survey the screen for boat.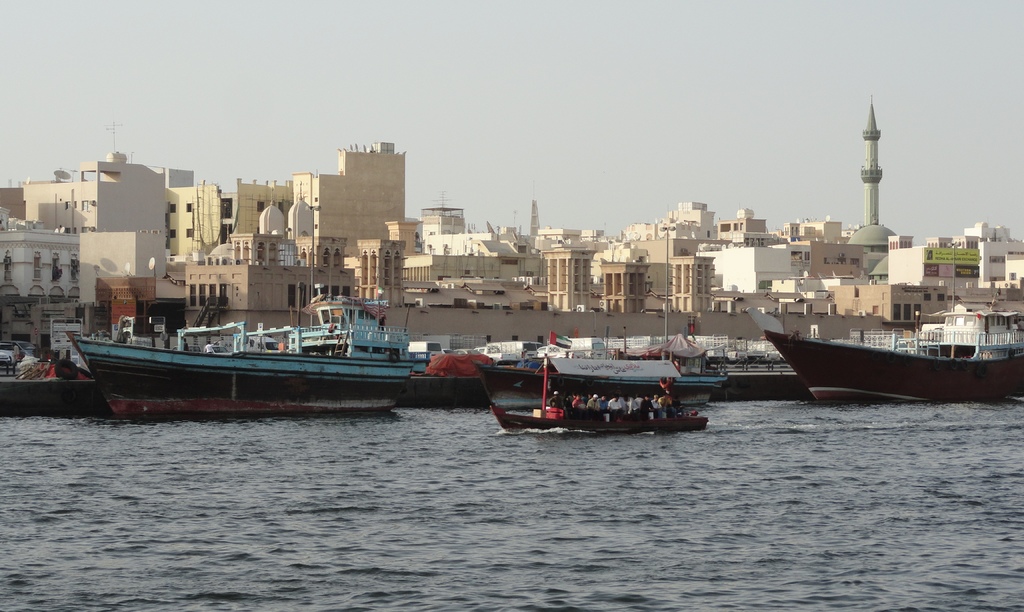
Survey found: left=763, top=340, right=1023, bottom=405.
